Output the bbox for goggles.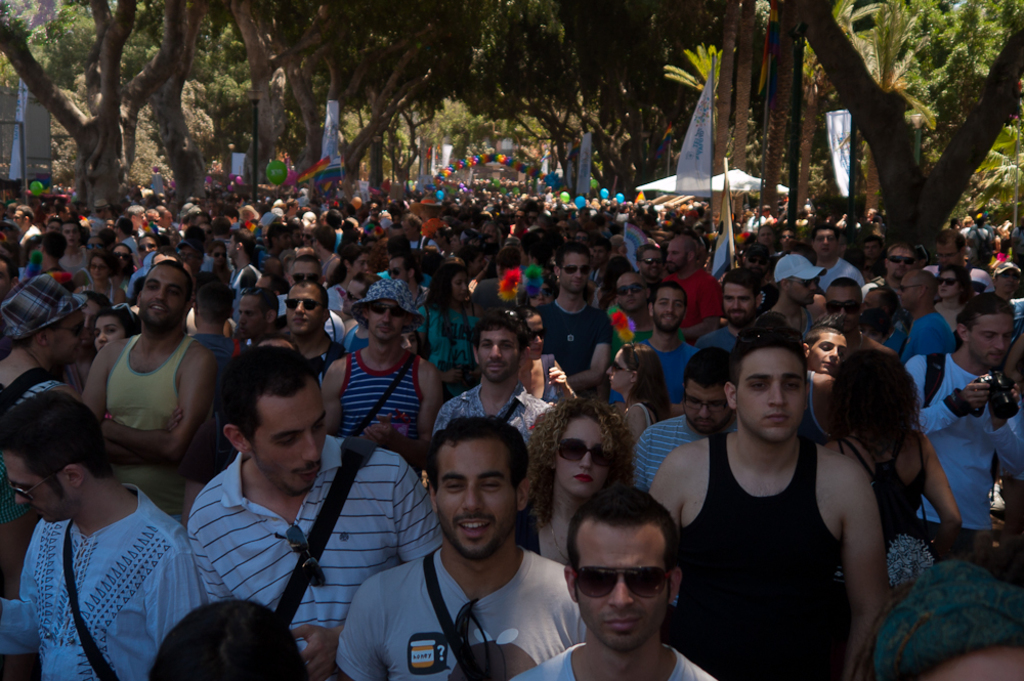
box(388, 265, 408, 275).
